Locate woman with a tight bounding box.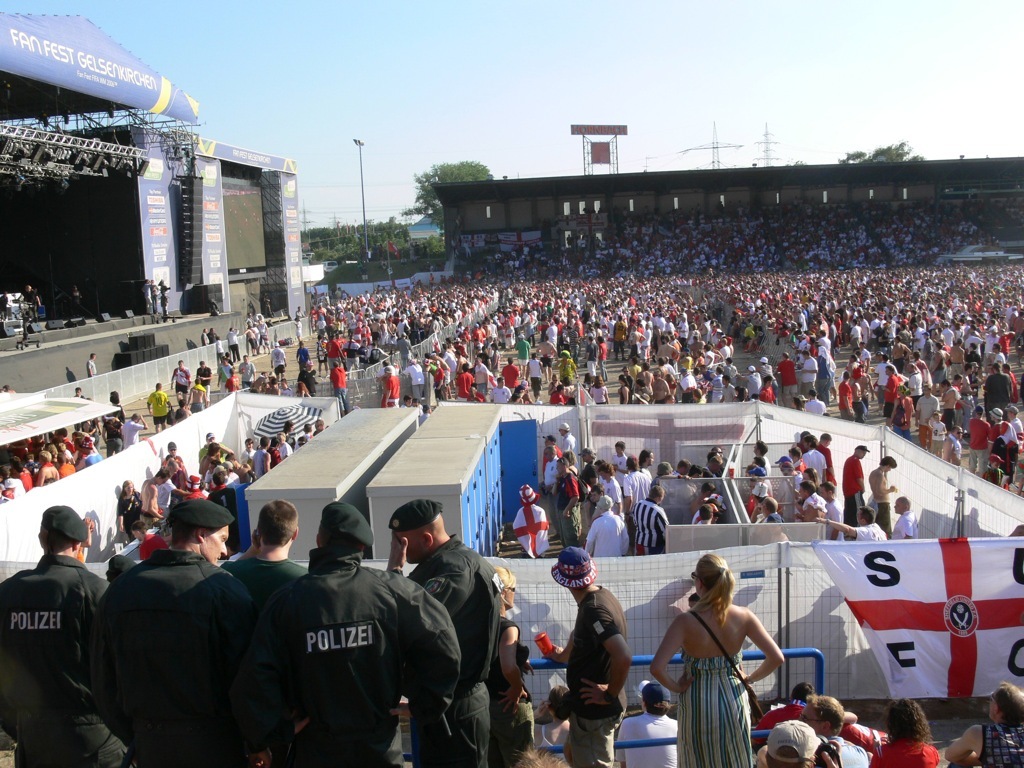
(649,552,787,767).
